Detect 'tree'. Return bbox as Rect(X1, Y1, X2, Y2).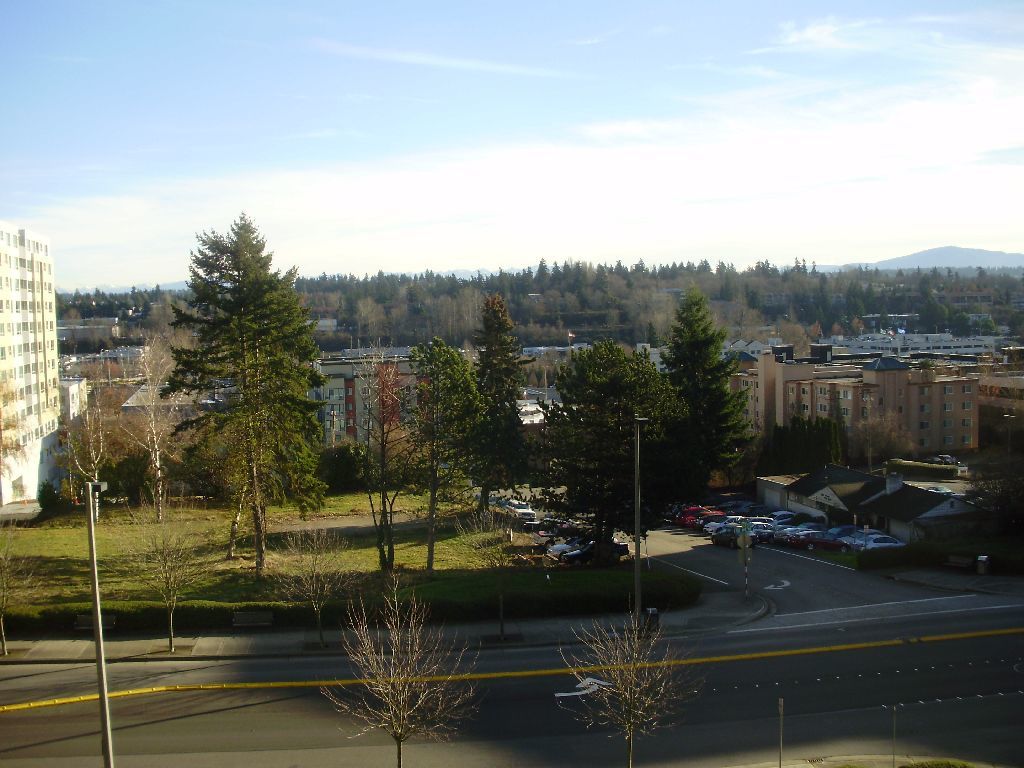
Rect(0, 371, 28, 493).
